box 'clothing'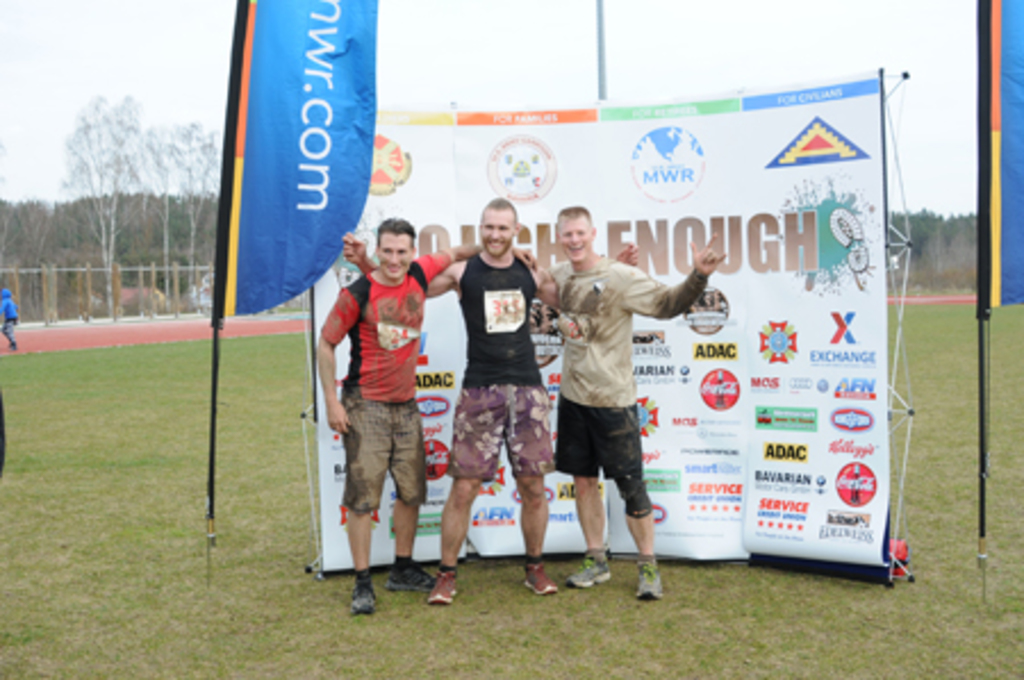
crop(457, 239, 551, 484)
